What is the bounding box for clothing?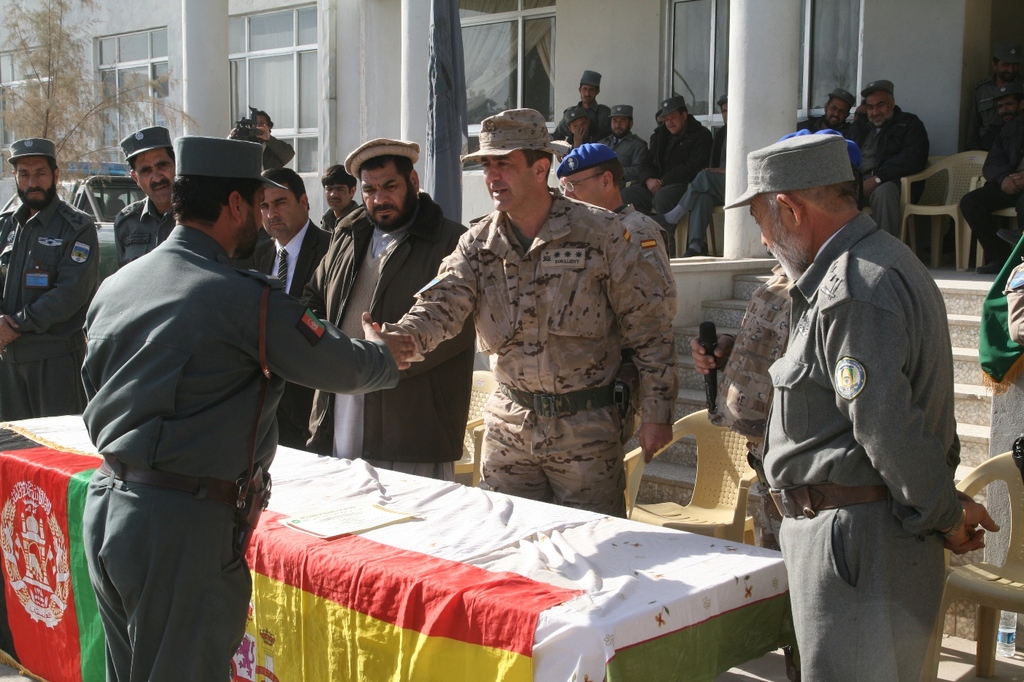
(x1=302, y1=185, x2=477, y2=501).
